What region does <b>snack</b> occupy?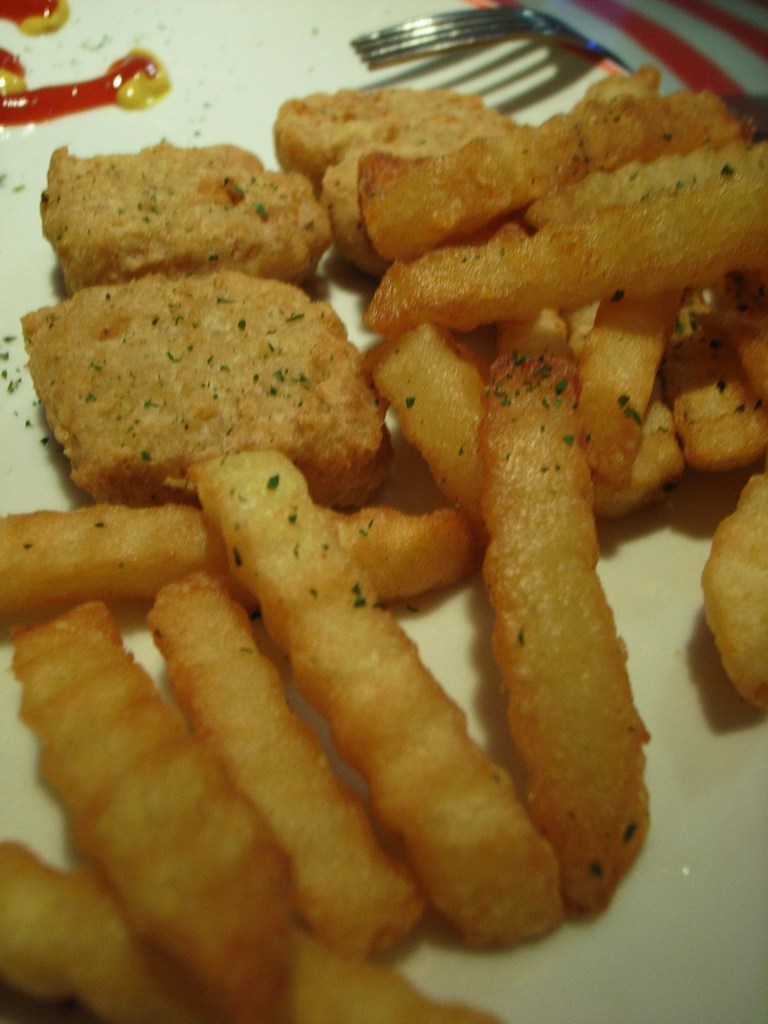
box=[3, 81, 767, 1021].
